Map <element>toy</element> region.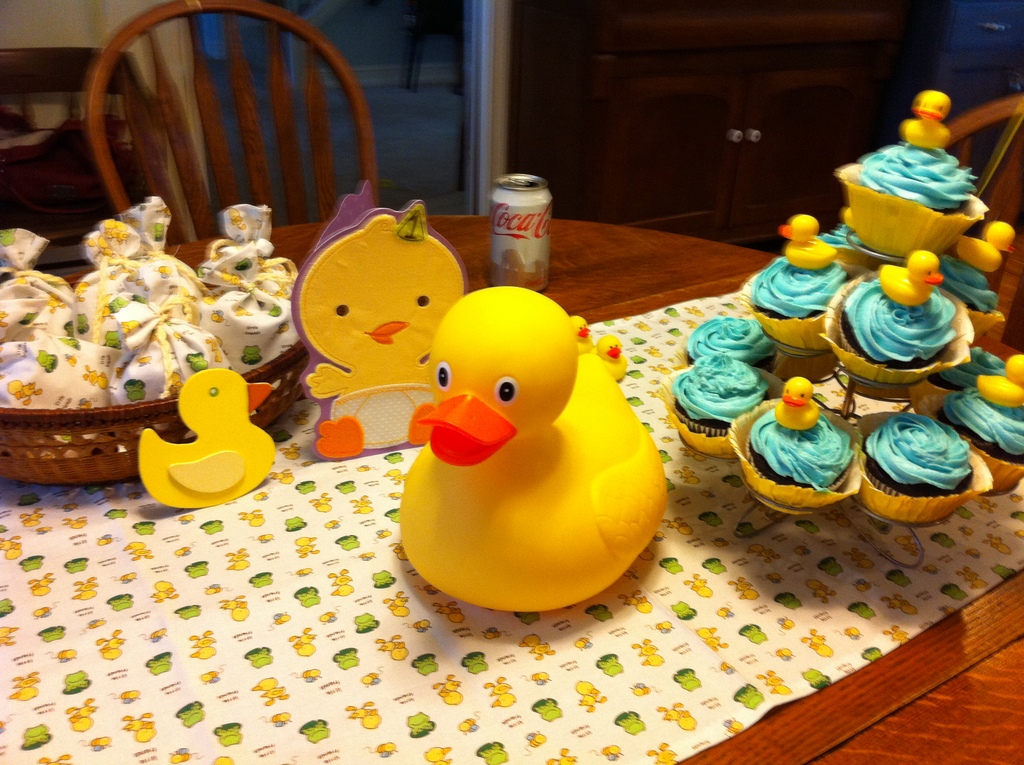
Mapped to left=292, top=181, right=468, bottom=466.
